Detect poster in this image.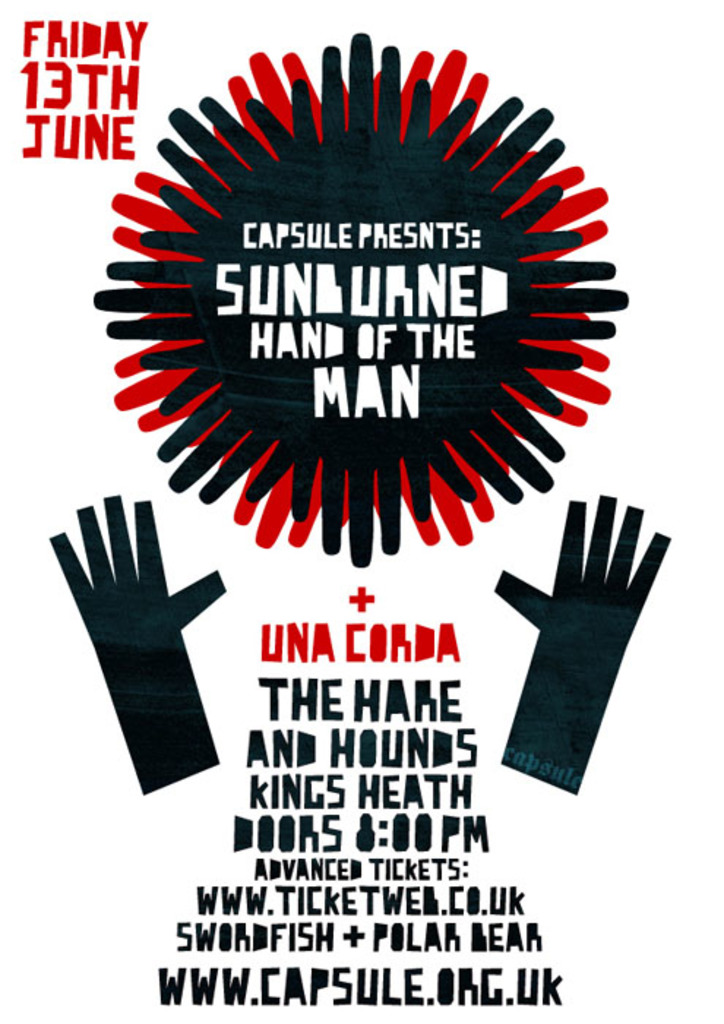
Detection: (0,0,723,1023).
